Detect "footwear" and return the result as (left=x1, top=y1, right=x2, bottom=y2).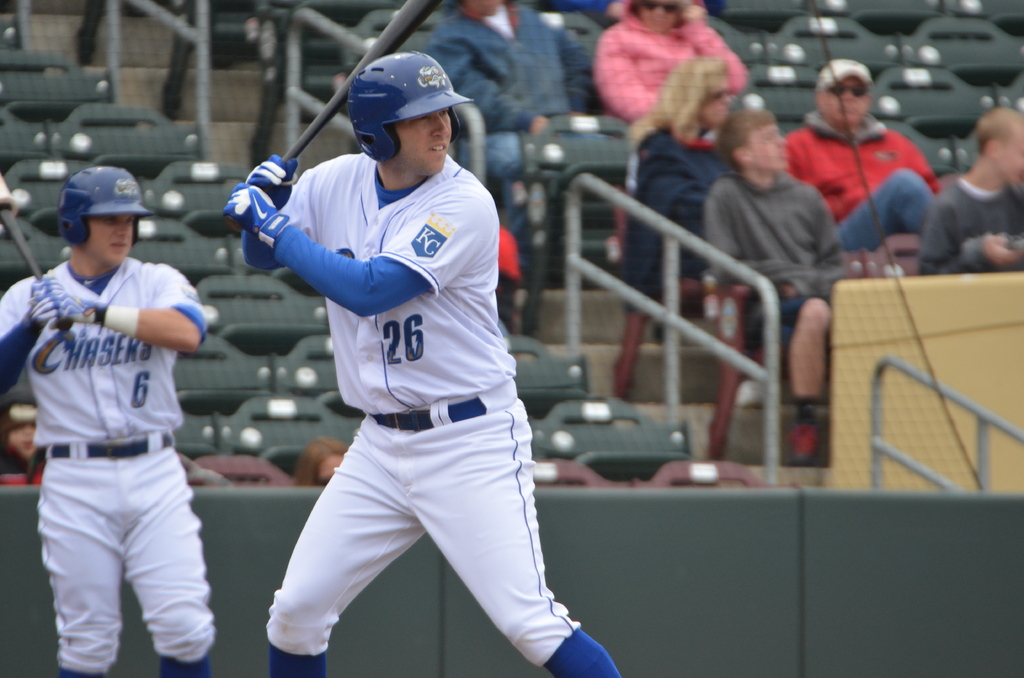
(left=262, top=642, right=323, bottom=677).
